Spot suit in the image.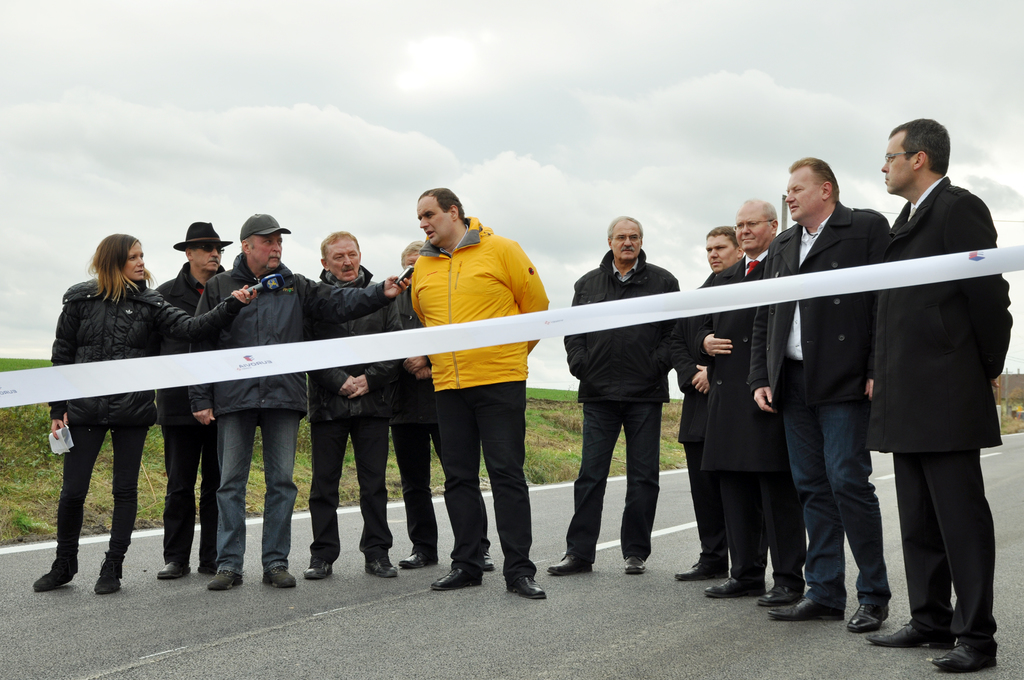
suit found at [left=854, top=126, right=1013, bottom=638].
